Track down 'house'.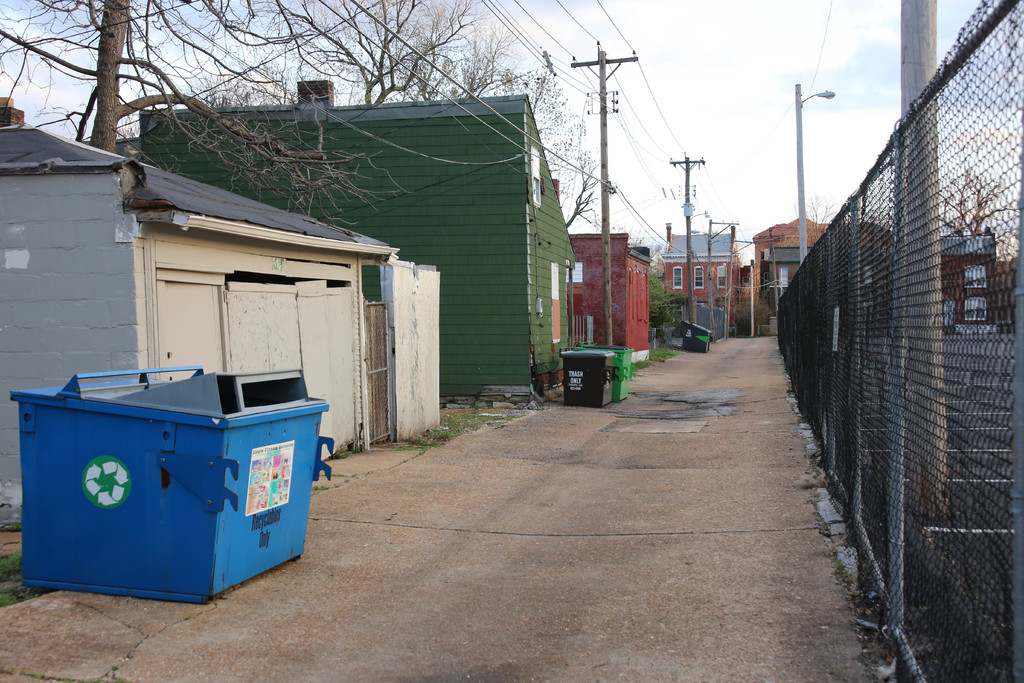
Tracked to x1=753, y1=218, x2=831, y2=334.
